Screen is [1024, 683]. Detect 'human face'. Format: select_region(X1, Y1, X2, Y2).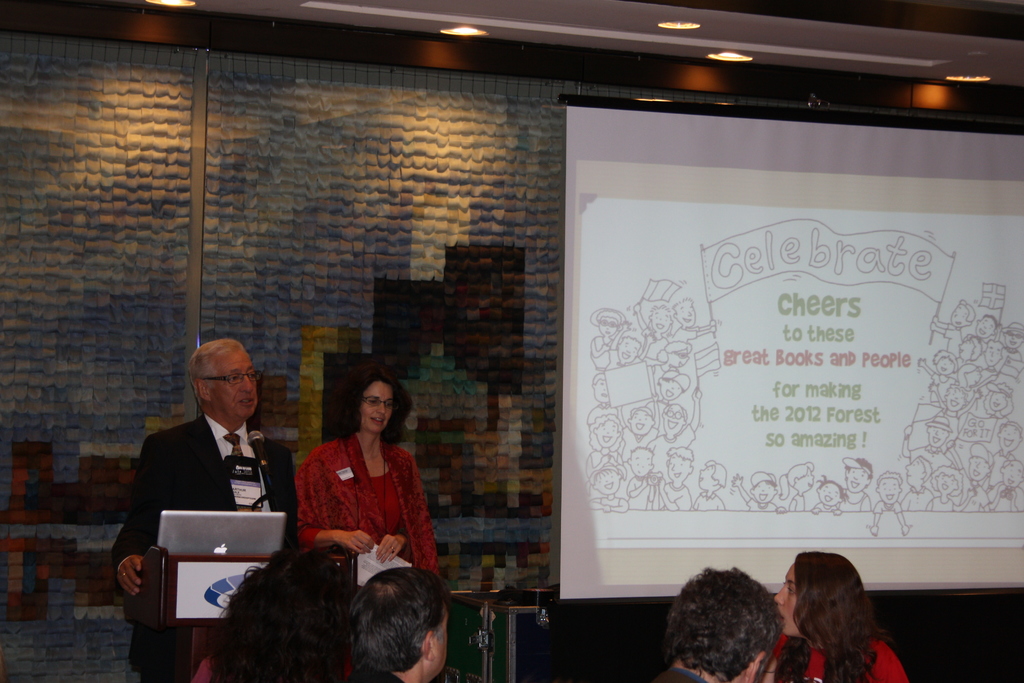
select_region(849, 466, 870, 491).
